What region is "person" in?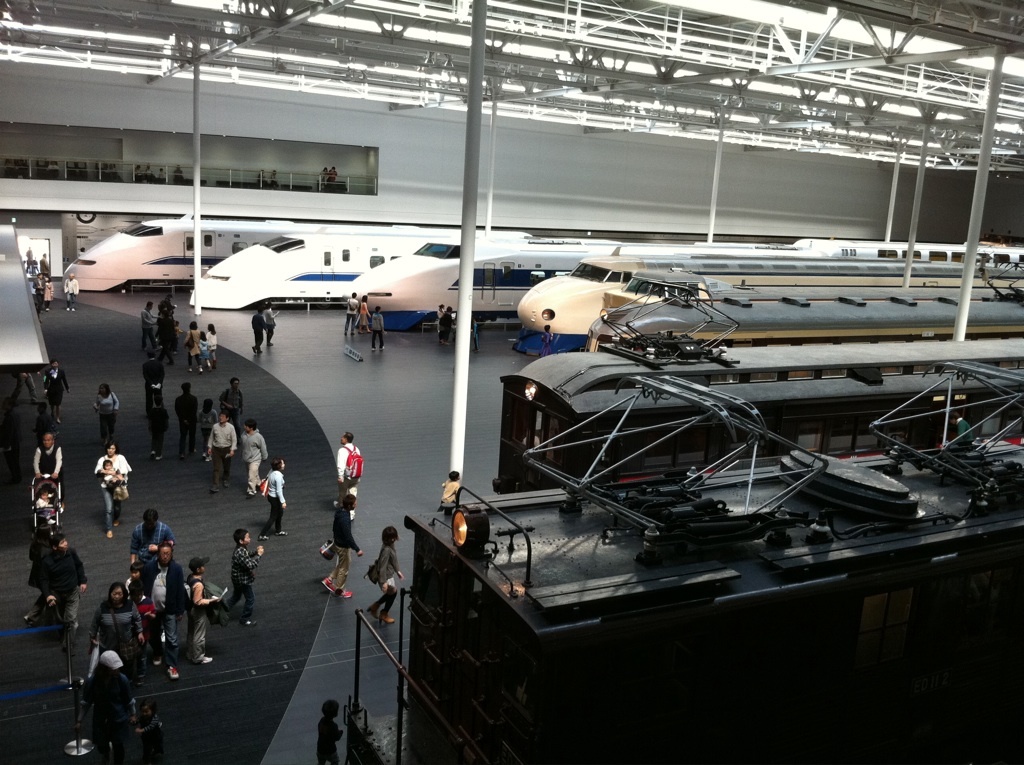
<box>202,411,236,489</box>.
